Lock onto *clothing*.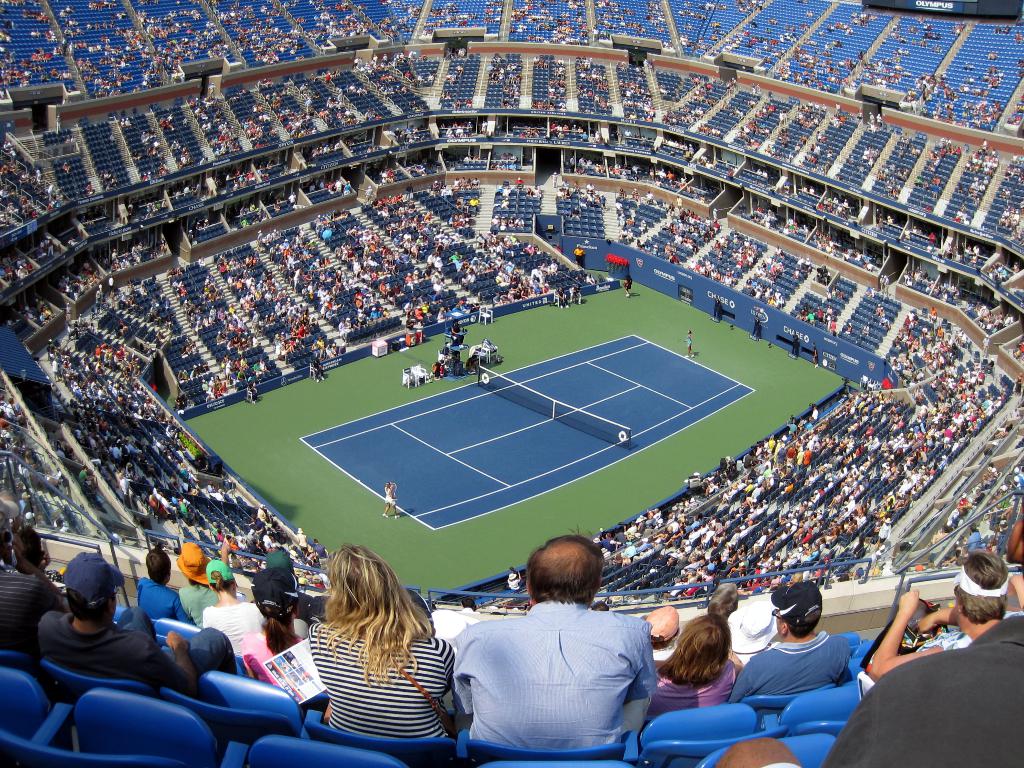
Locked: region(650, 640, 745, 723).
